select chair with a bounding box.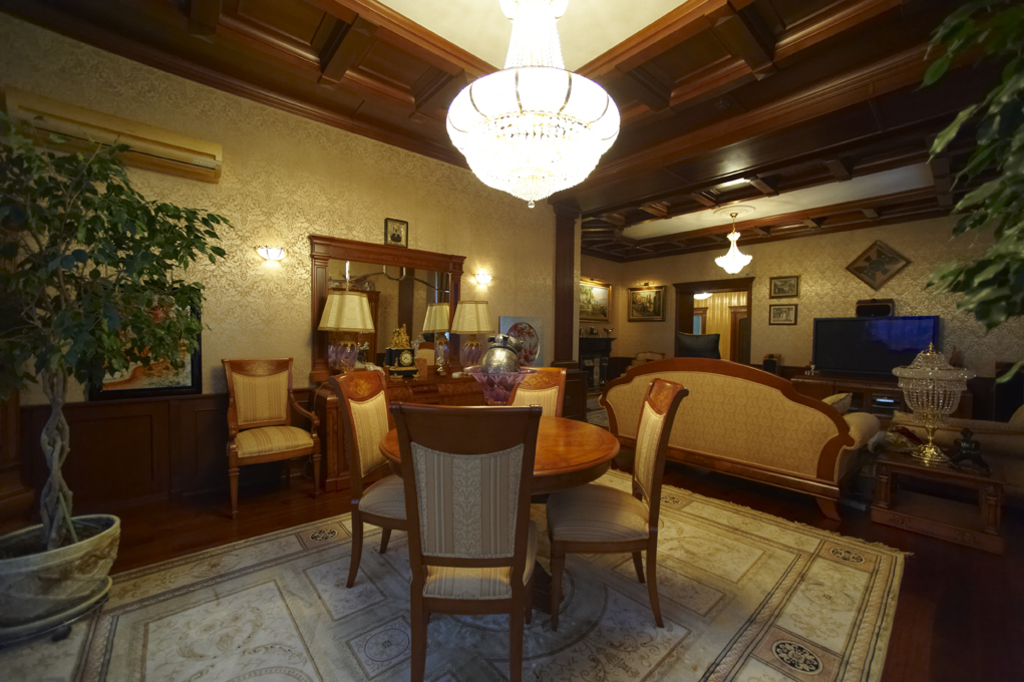
<box>544,376,691,633</box>.
